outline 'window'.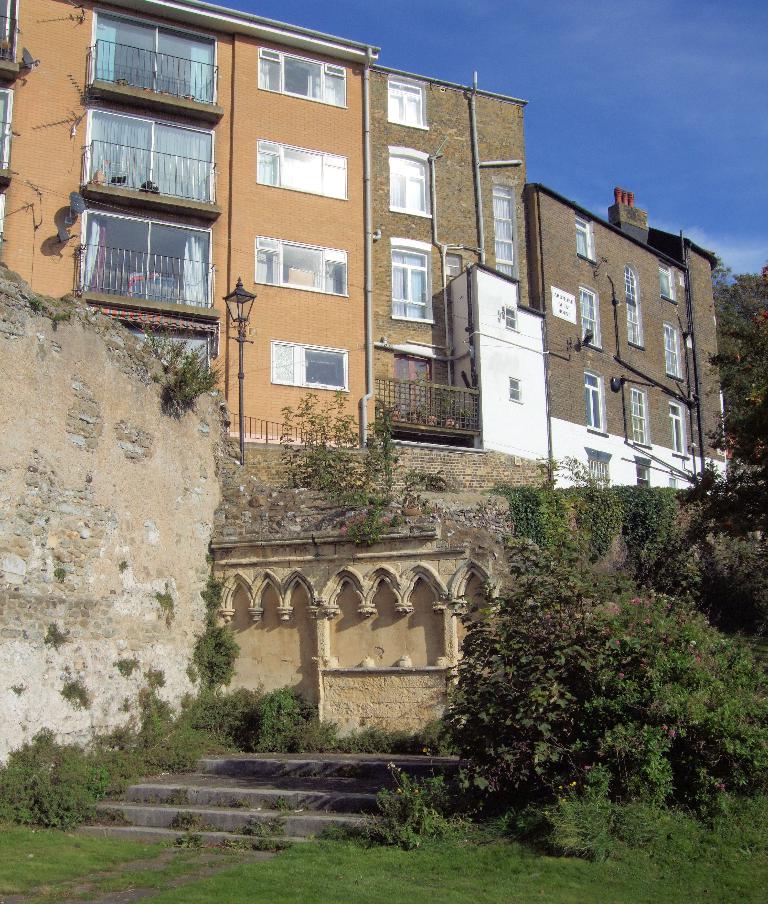
Outline: 0,0,22,72.
